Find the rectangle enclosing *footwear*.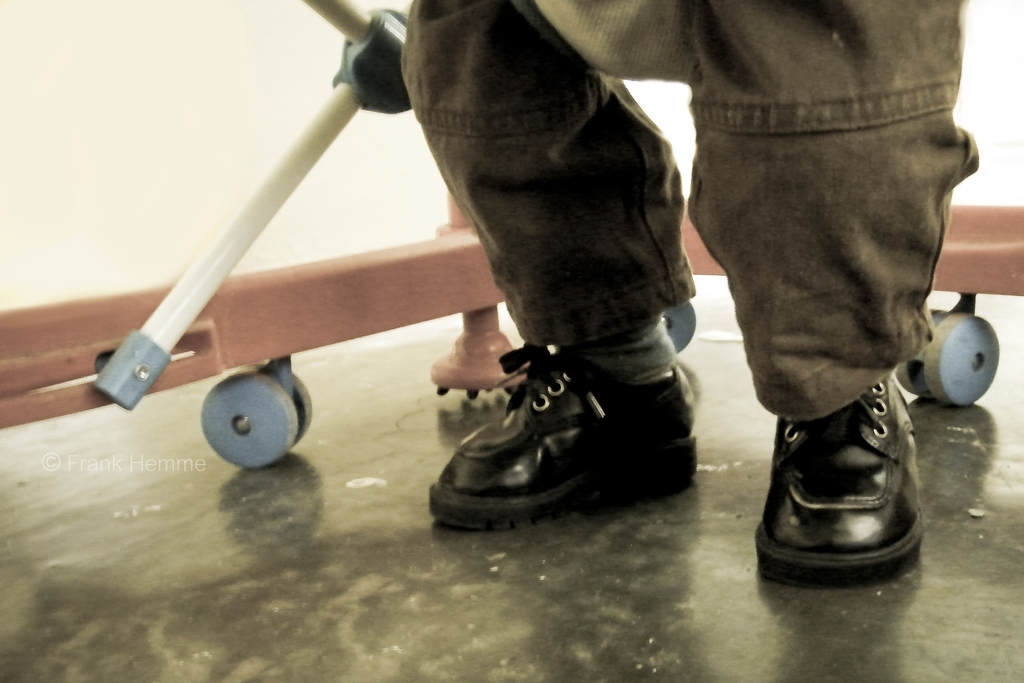
[429,340,699,530].
